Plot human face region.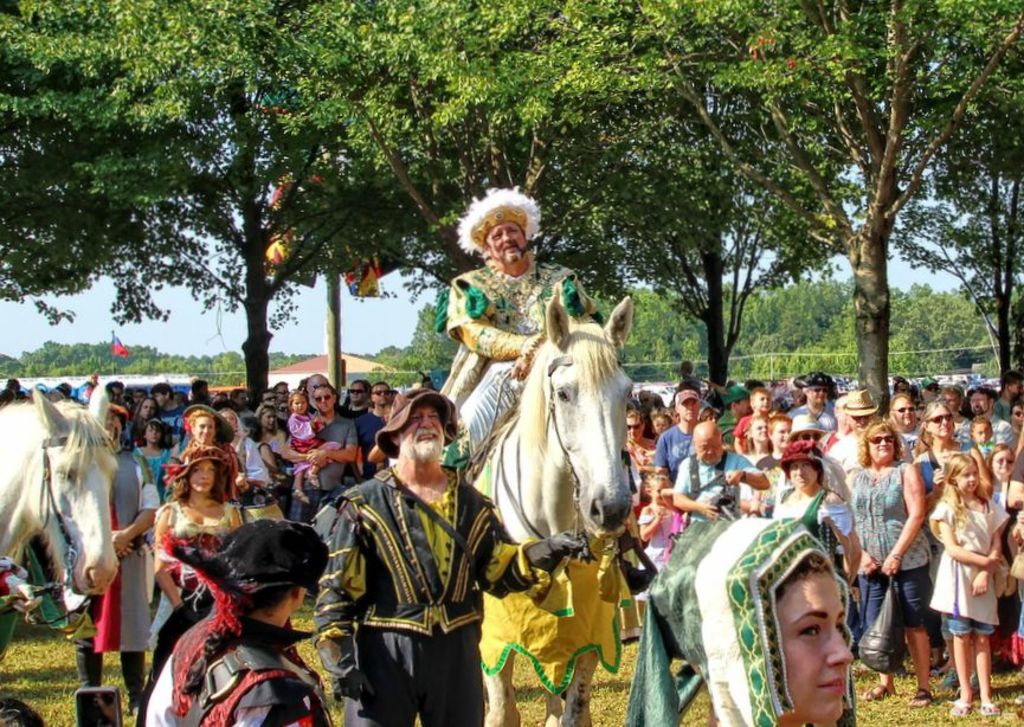
Plotted at locate(864, 427, 895, 462).
